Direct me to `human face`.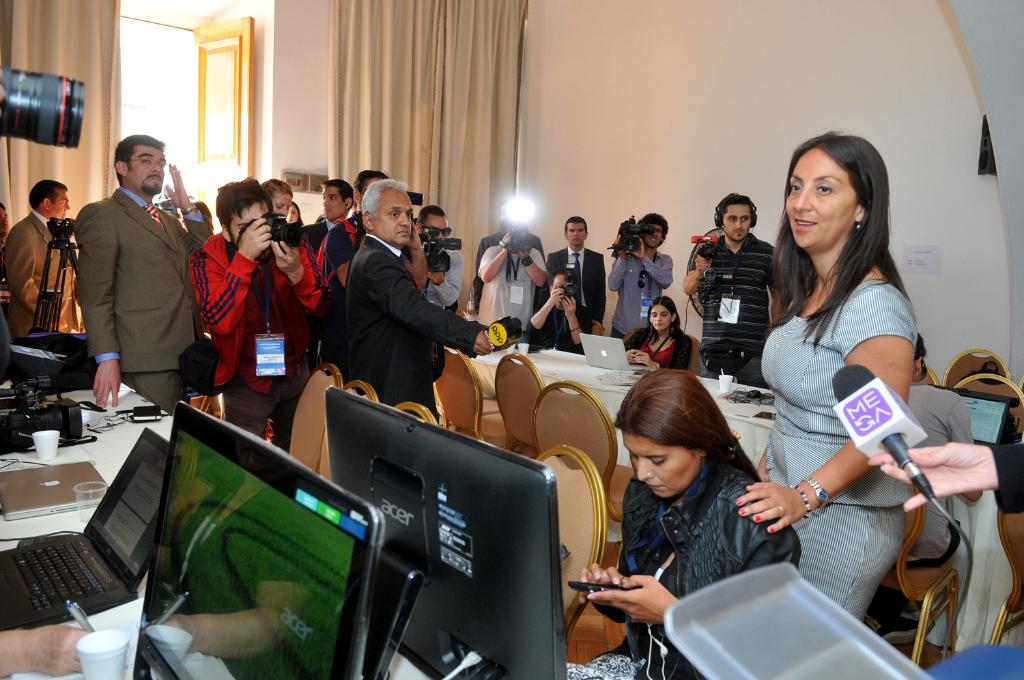
Direction: 270,193,291,212.
